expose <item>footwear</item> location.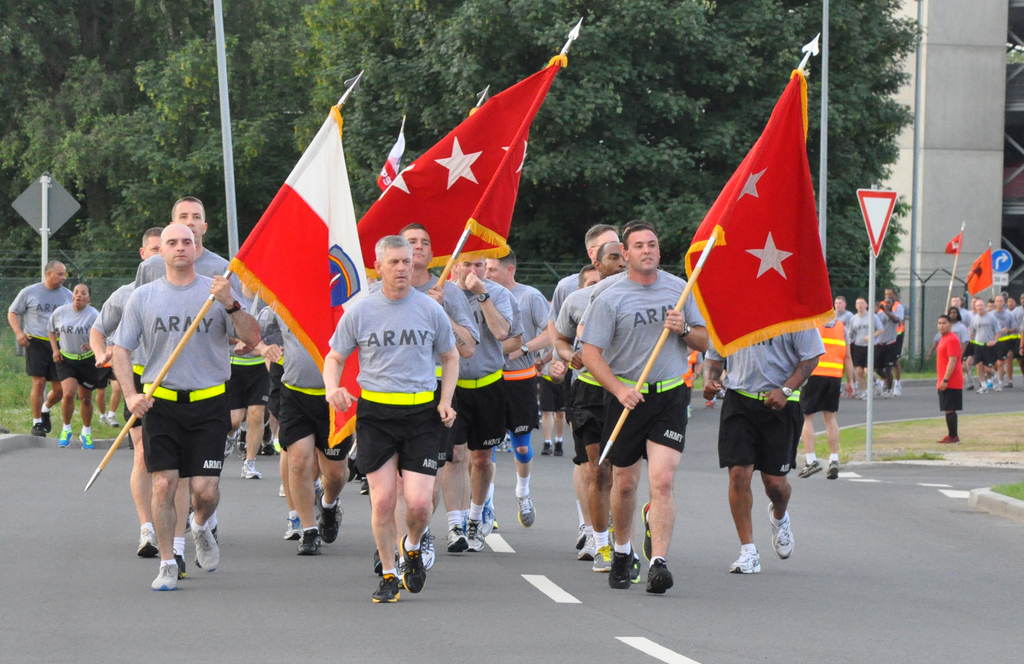
Exposed at bbox=(134, 526, 161, 555).
